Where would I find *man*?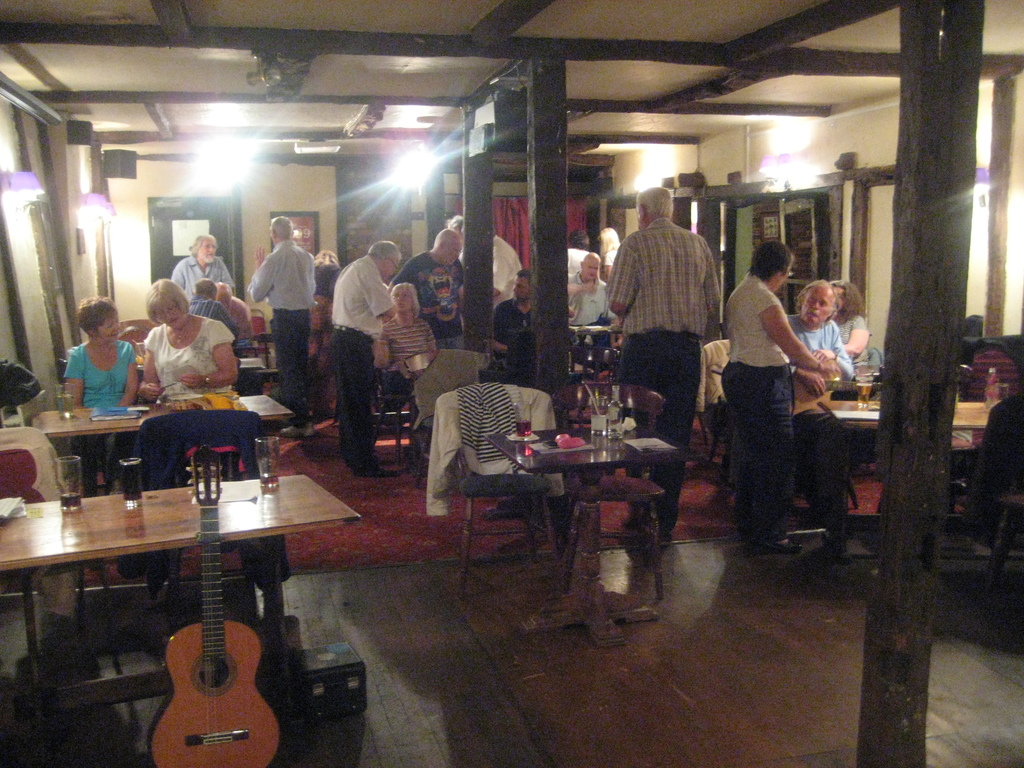
At select_region(326, 242, 401, 483).
